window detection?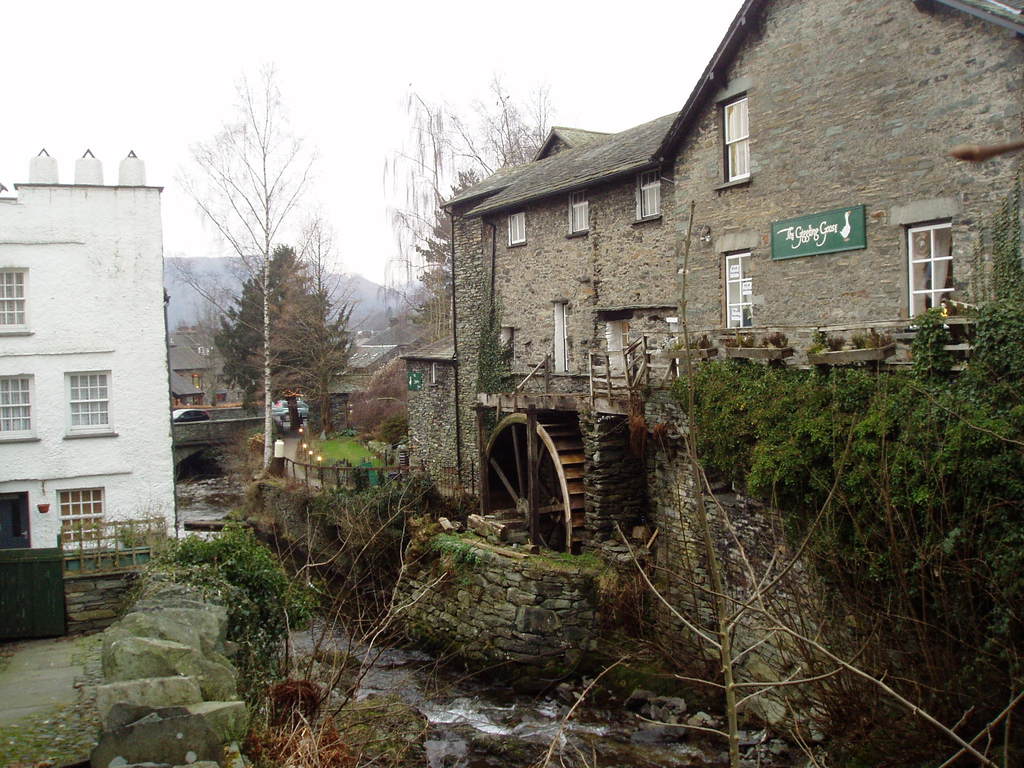
(left=730, top=100, right=753, bottom=183)
